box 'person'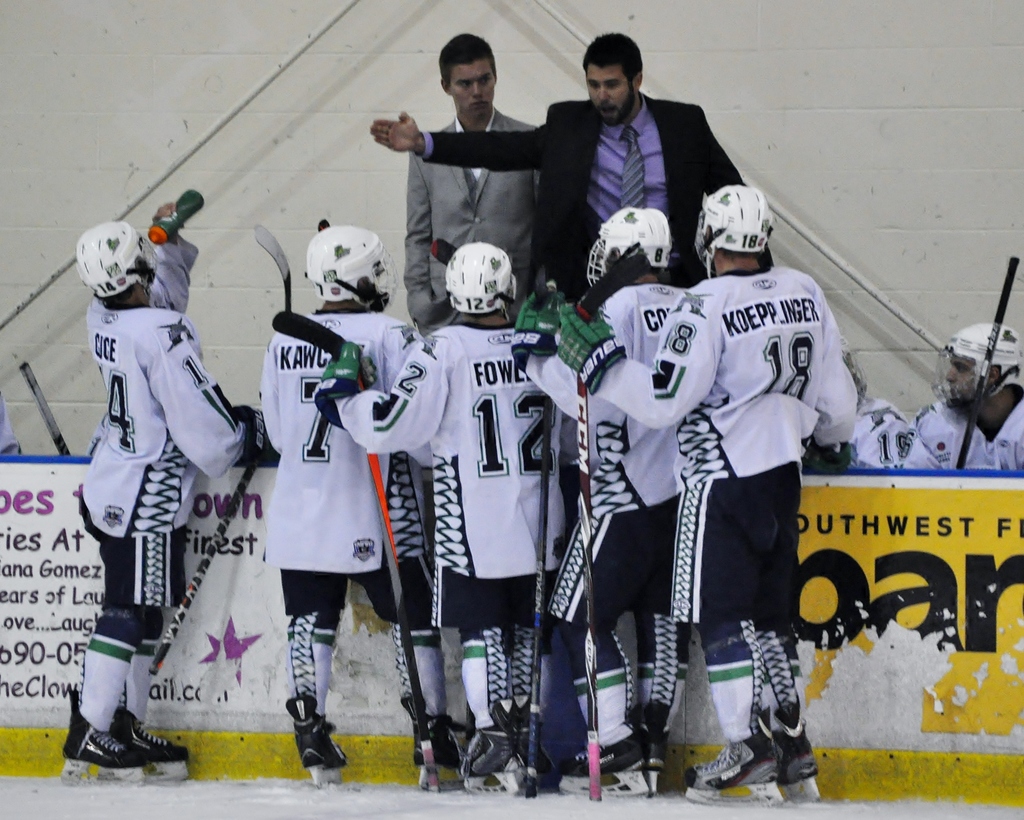
{"left": 80, "top": 185, "right": 250, "bottom": 764}
